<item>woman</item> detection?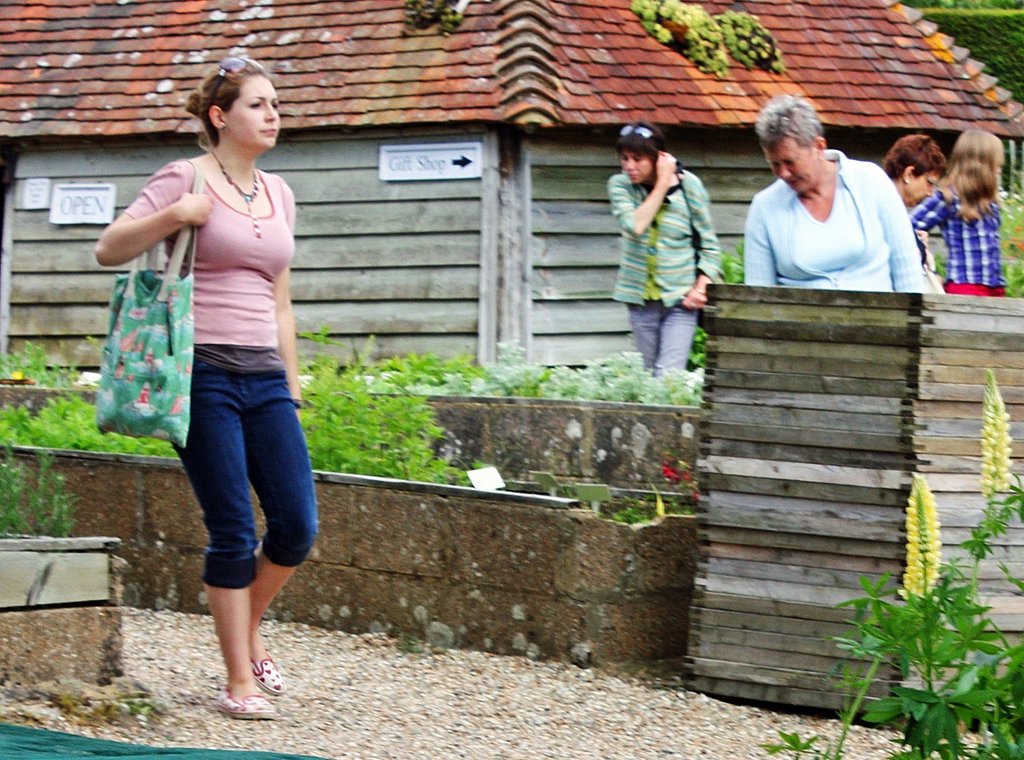
box(911, 129, 1010, 293)
